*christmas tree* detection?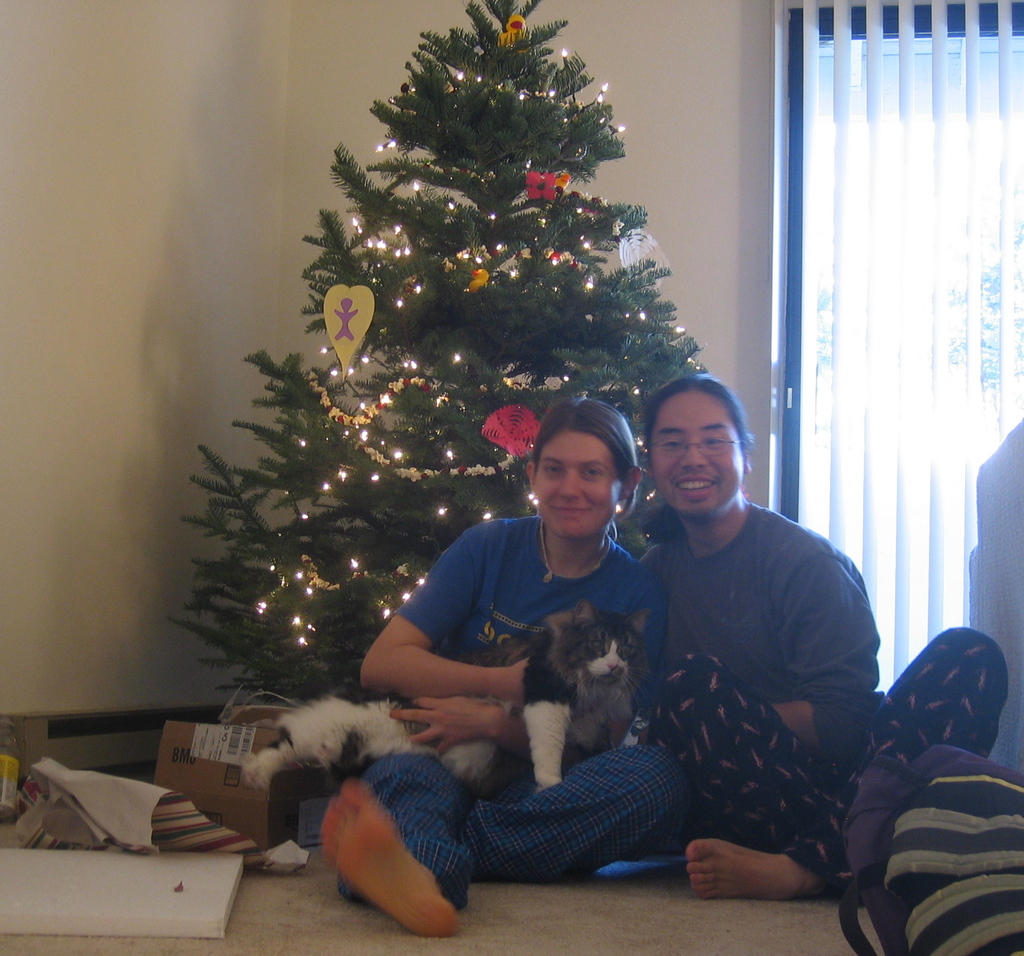
select_region(159, 0, 754, 706)
